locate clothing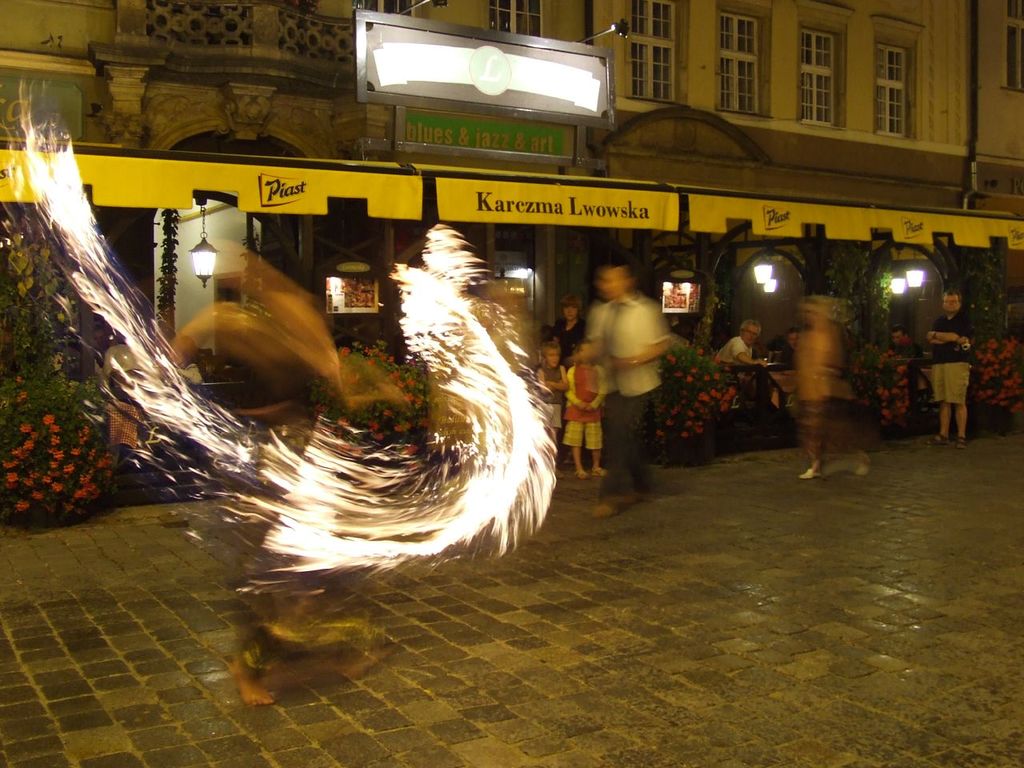
Rect(562, 362, 610, 447)
